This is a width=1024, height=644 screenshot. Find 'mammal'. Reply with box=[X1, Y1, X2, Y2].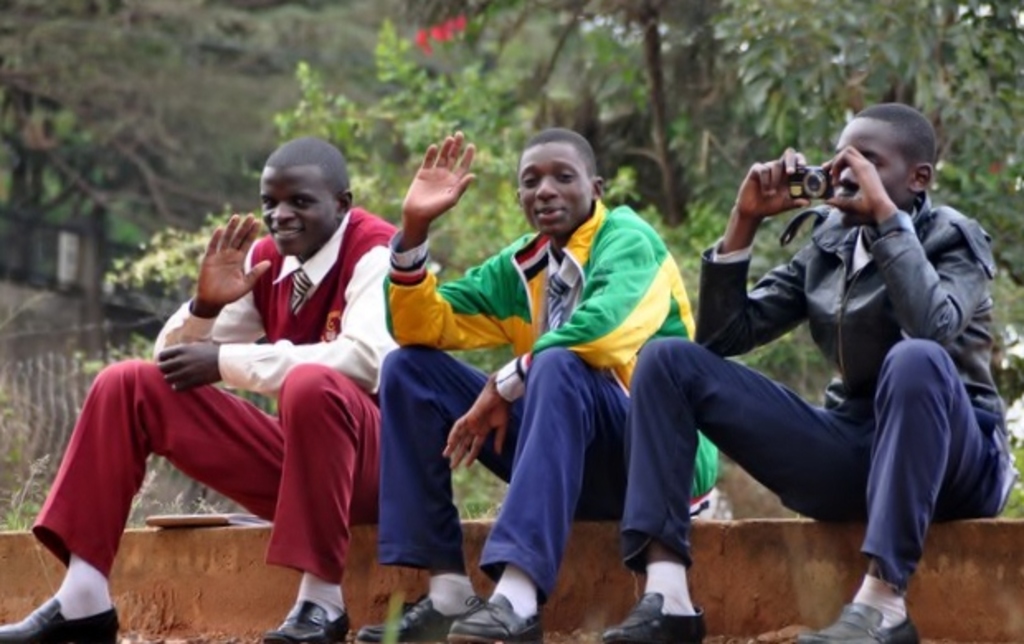
box=[2, 132, 405, 642].
